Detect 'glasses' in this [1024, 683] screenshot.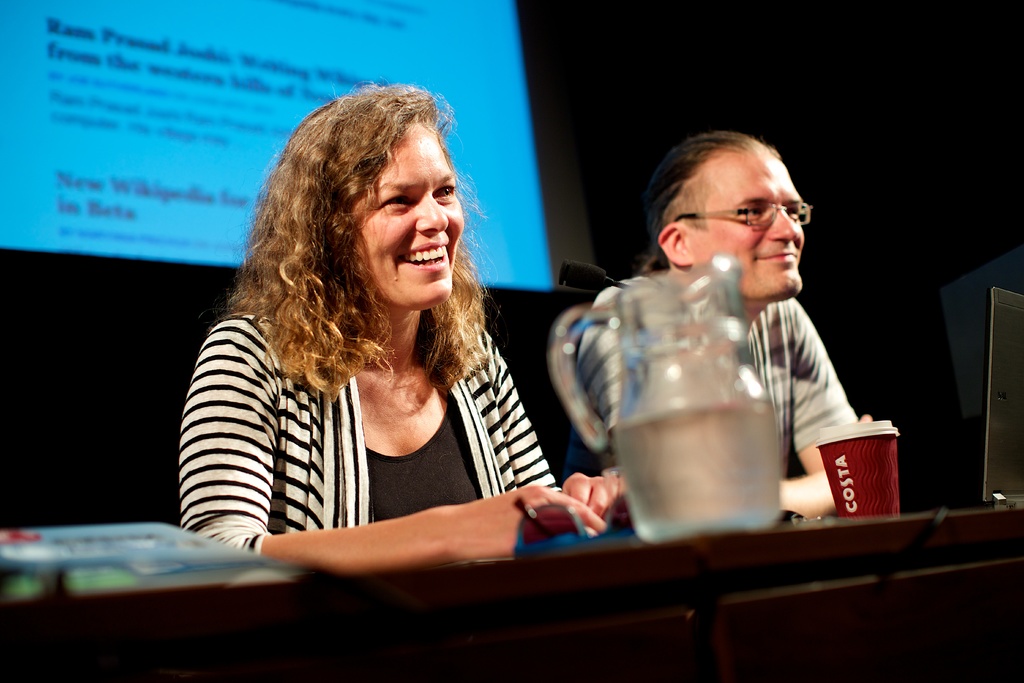
Detection: rect(680, 197, 817, 238).
